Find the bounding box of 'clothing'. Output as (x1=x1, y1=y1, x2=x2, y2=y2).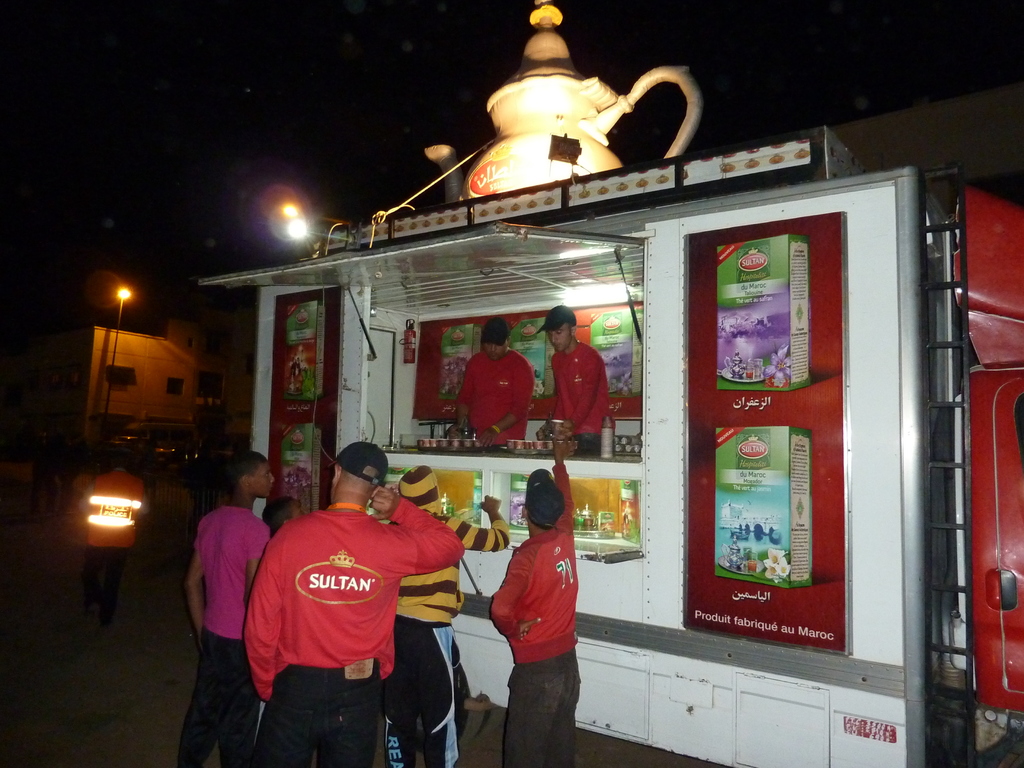
(x1=241, y1=510, x2=458, y2=718).
